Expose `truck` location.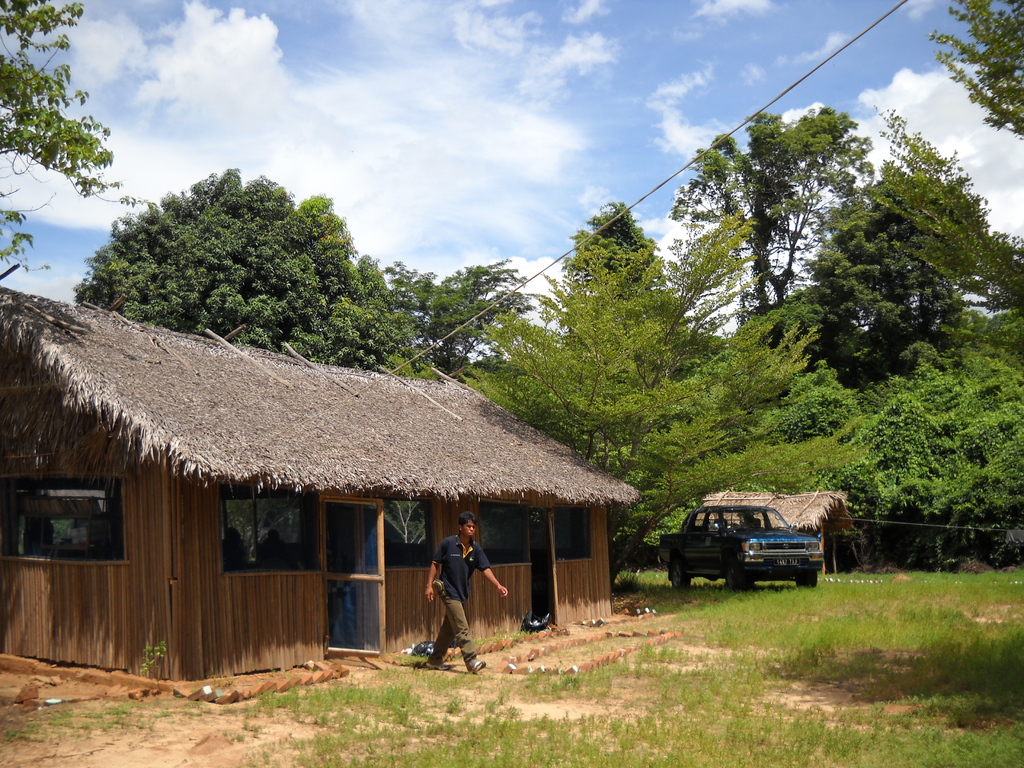
Exposed at 657:509:831:587.
